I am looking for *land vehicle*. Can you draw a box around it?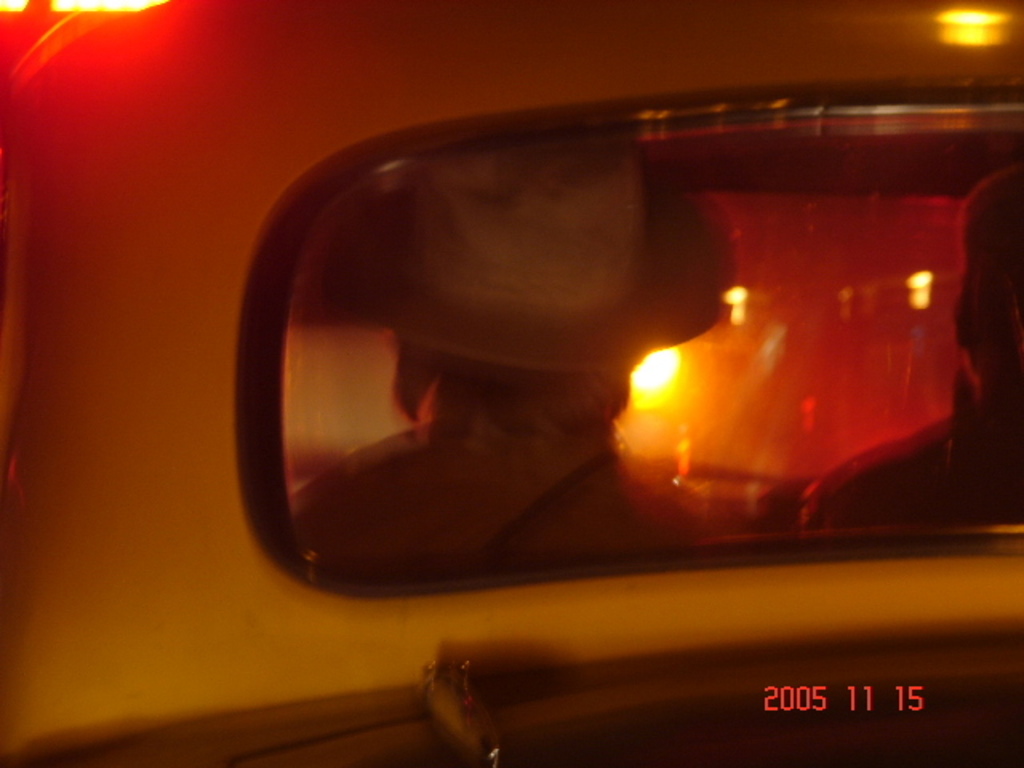
Sure, the bounding box is rect(0, 75, 1022, 766).
